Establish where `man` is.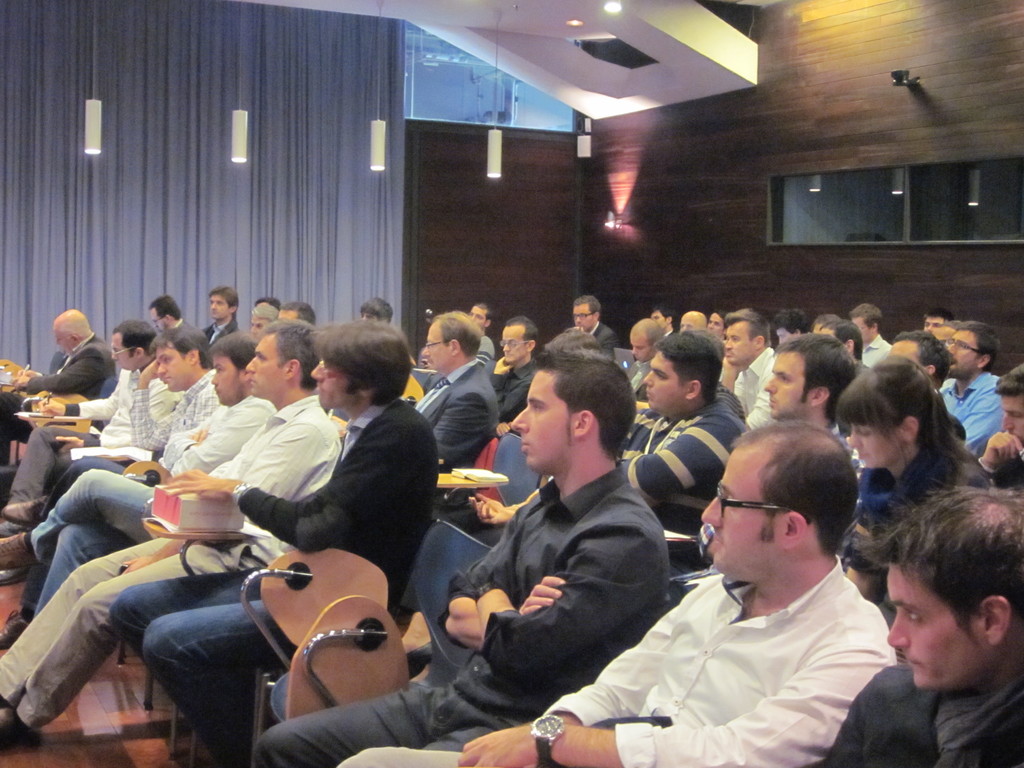
Established at (1, 331, 181, 532).
